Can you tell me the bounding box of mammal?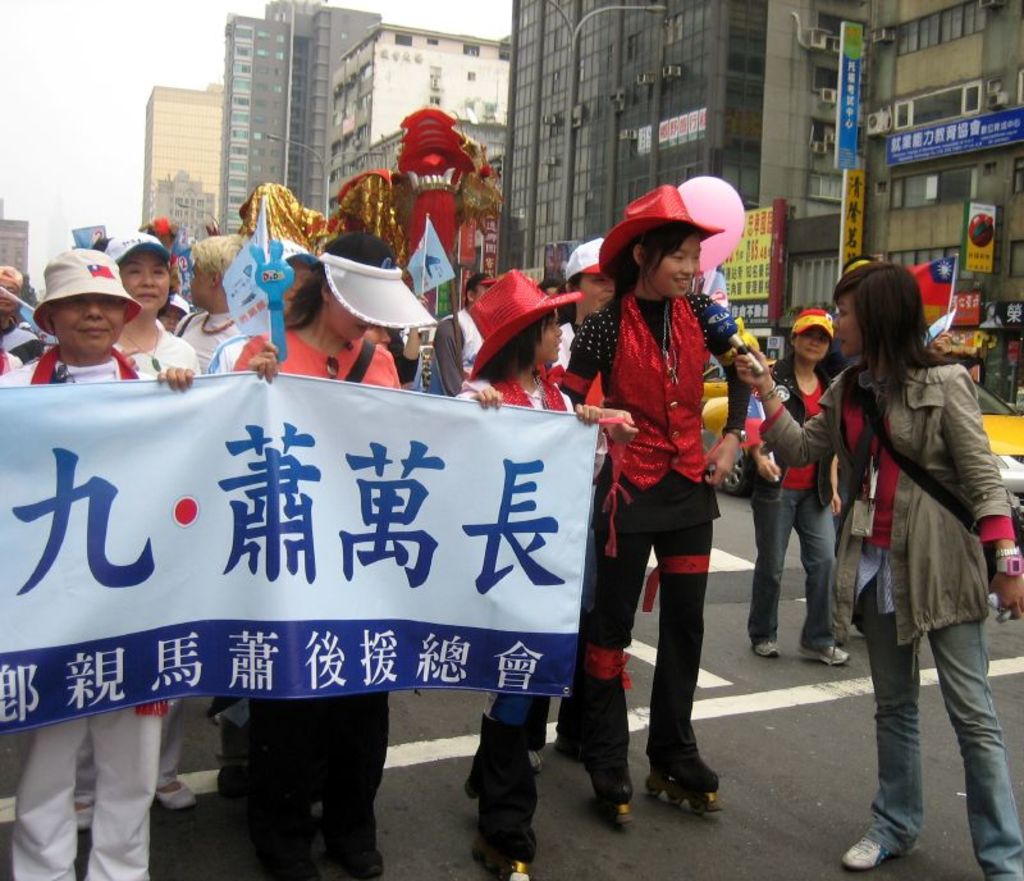
(x1=77, y1=225, x2=207, y2=841).
